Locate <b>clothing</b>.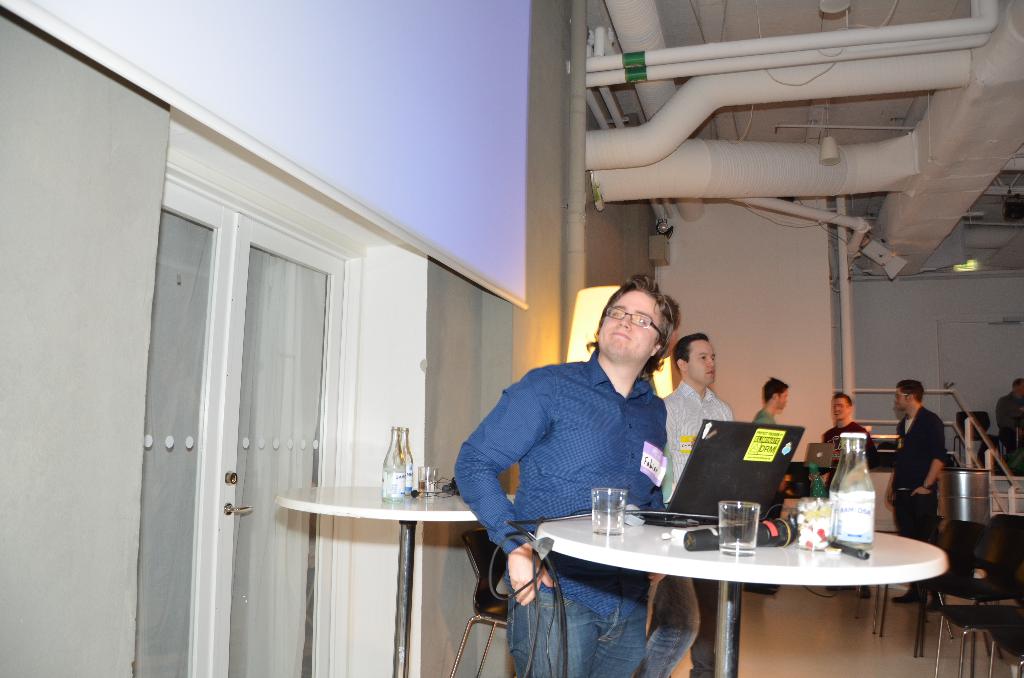
Bounding box: [819,418,879,497].
